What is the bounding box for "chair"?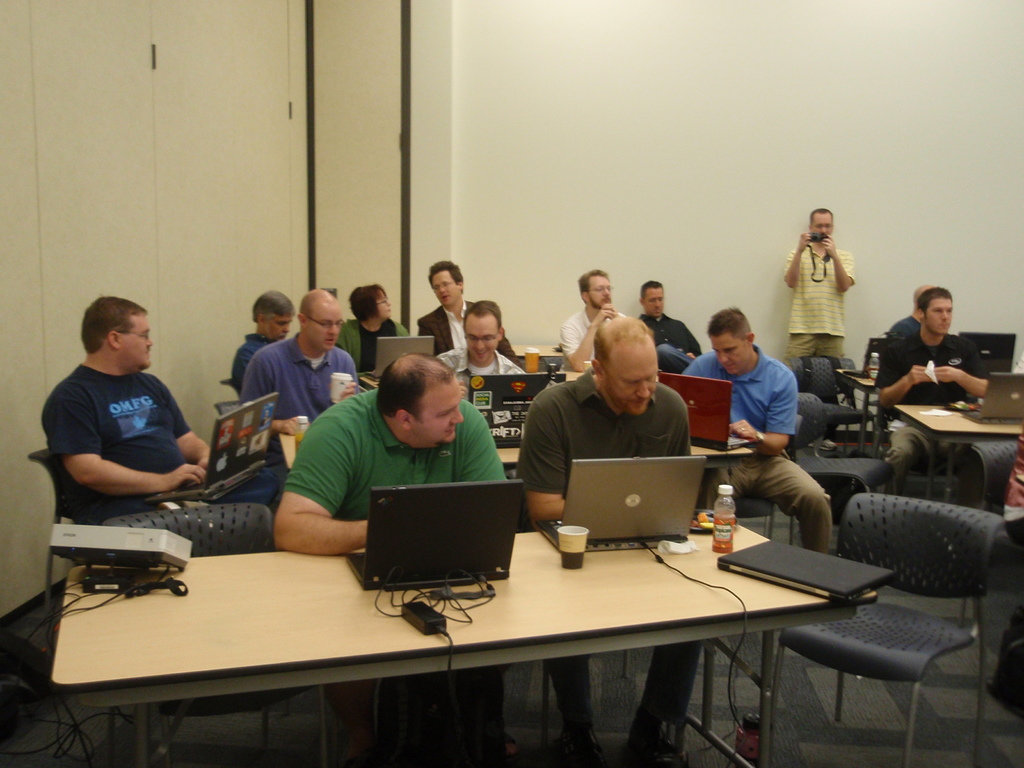
[24,446,95,650].
